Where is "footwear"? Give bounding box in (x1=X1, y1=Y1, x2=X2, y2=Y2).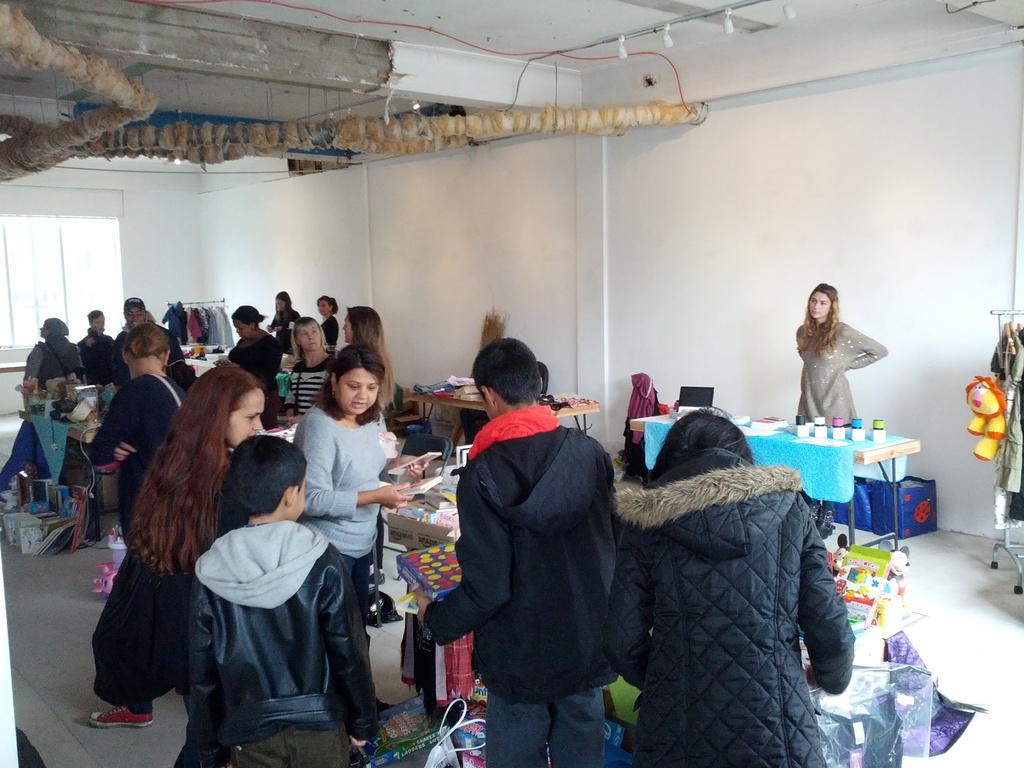
(x1=85, y1=703, x2=157, y2=730).
